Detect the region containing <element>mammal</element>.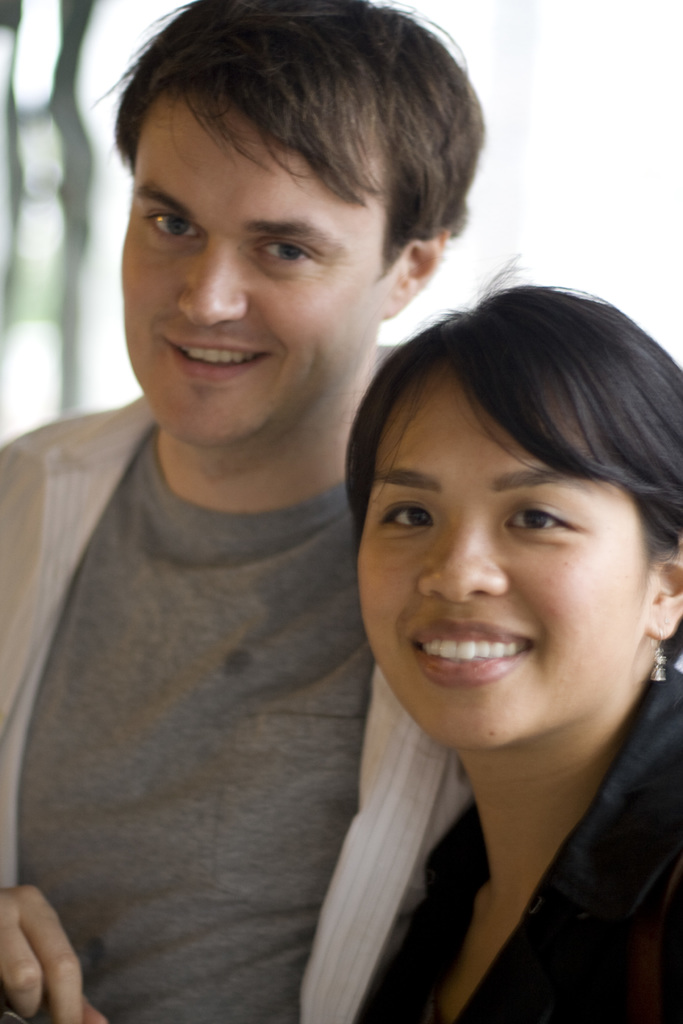
region(0, 0, 462, 1023).
